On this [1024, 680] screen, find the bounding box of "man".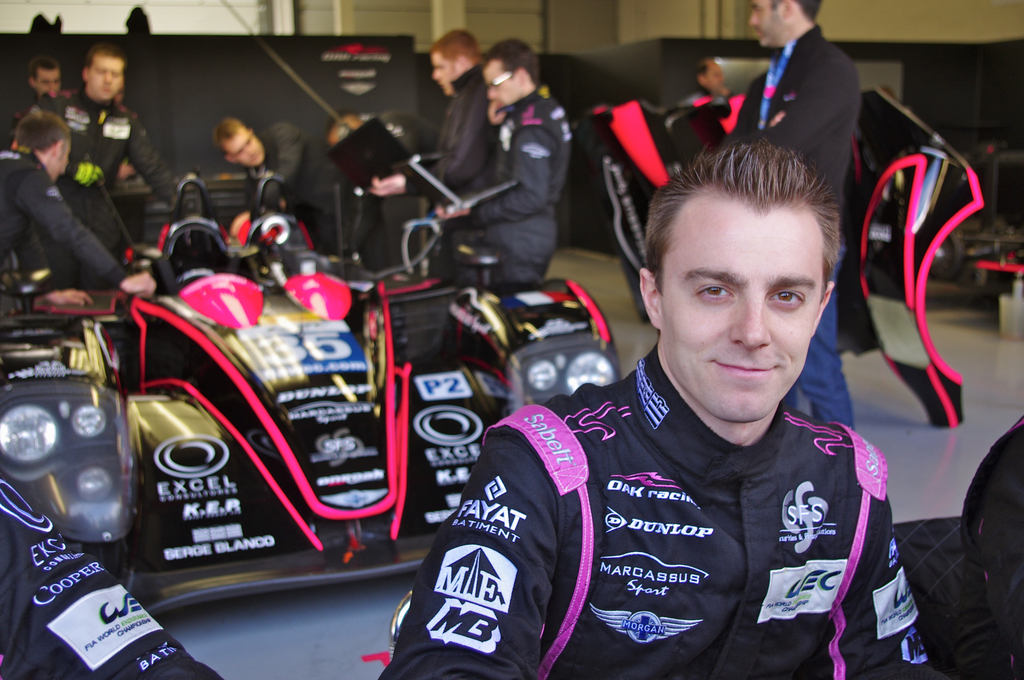
Bounding box: Rect(0, 108, 154, 298).
